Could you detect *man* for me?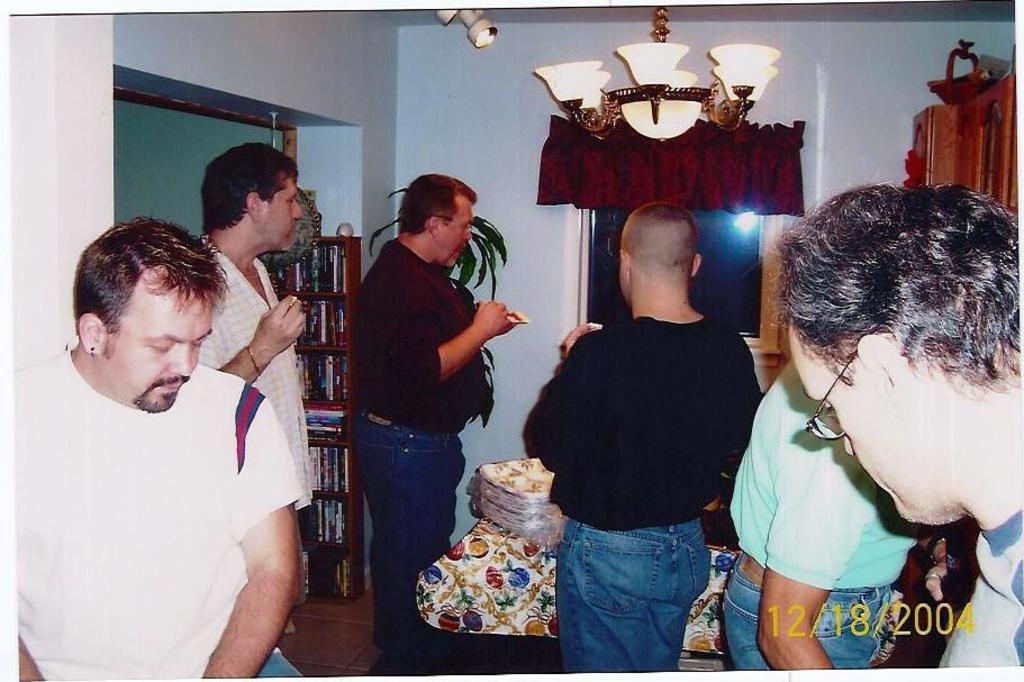
Detection result: 345, 174, 514, 652.
